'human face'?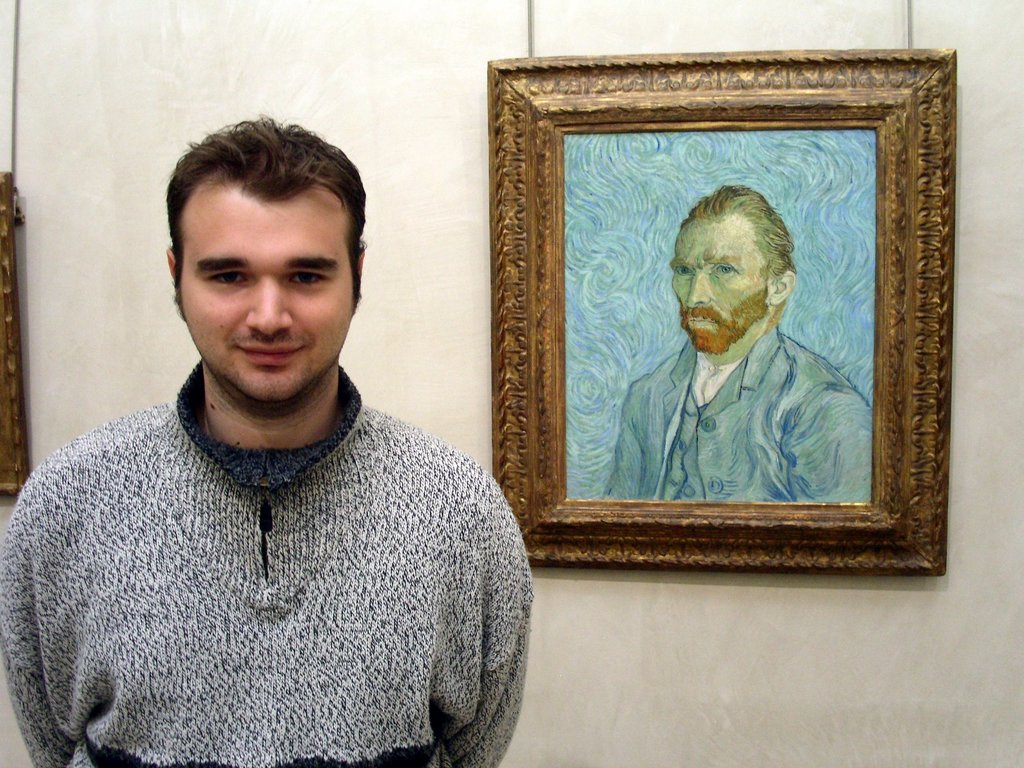
[x1=669, y1=220, x2=772, y2=349]
